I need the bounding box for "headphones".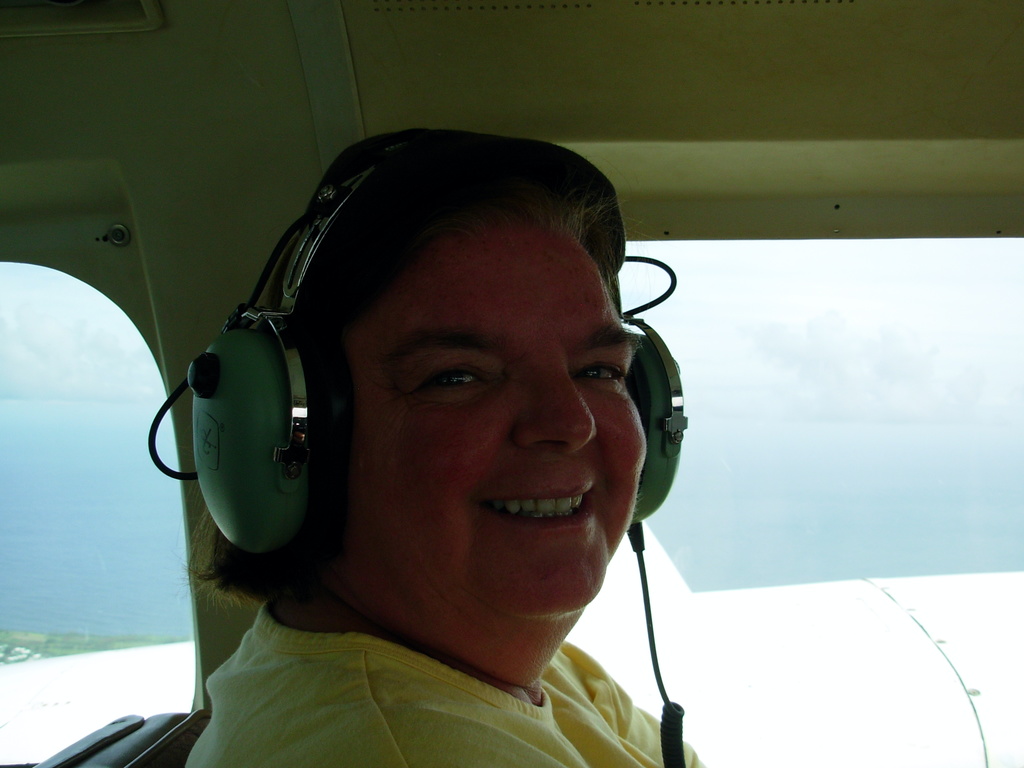
Here it is: (x1=143, y1=127, x2=691, y2=568).
